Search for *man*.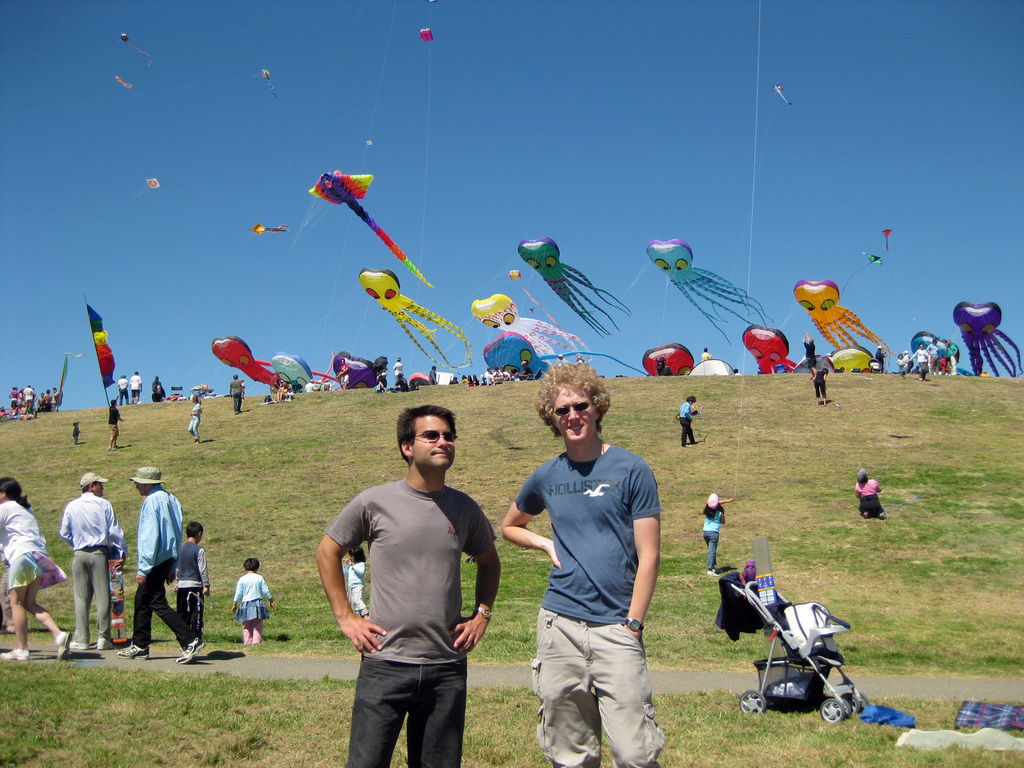
Found at [498,355,662,767].
